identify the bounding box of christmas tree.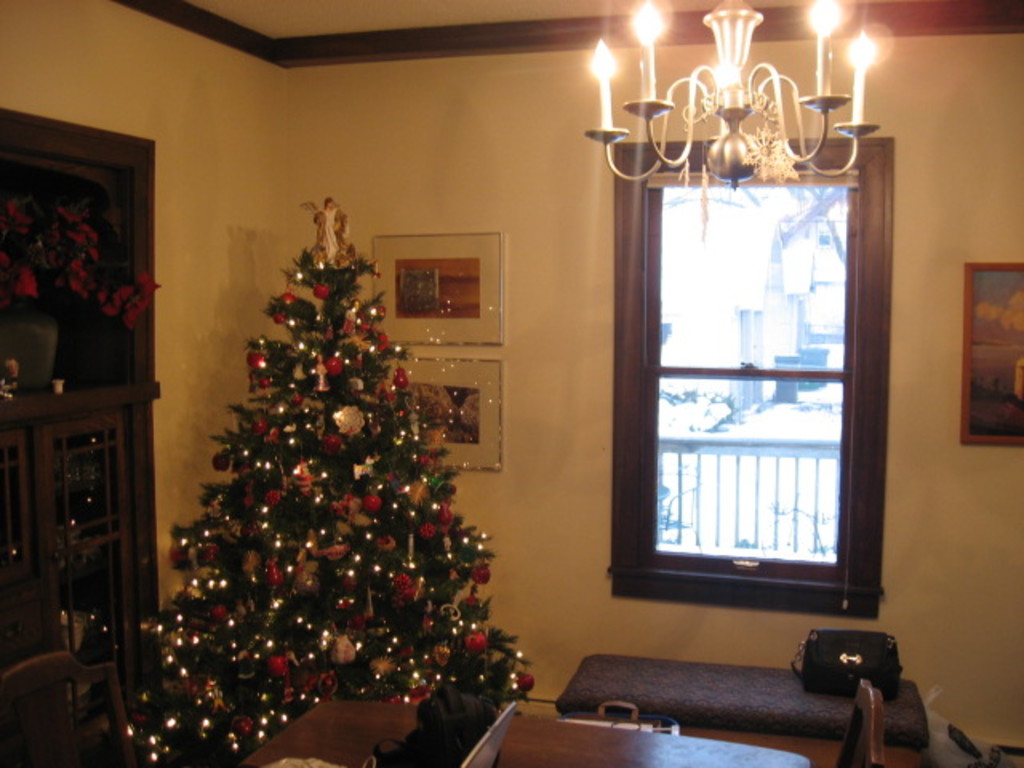
122 184 534 766.
